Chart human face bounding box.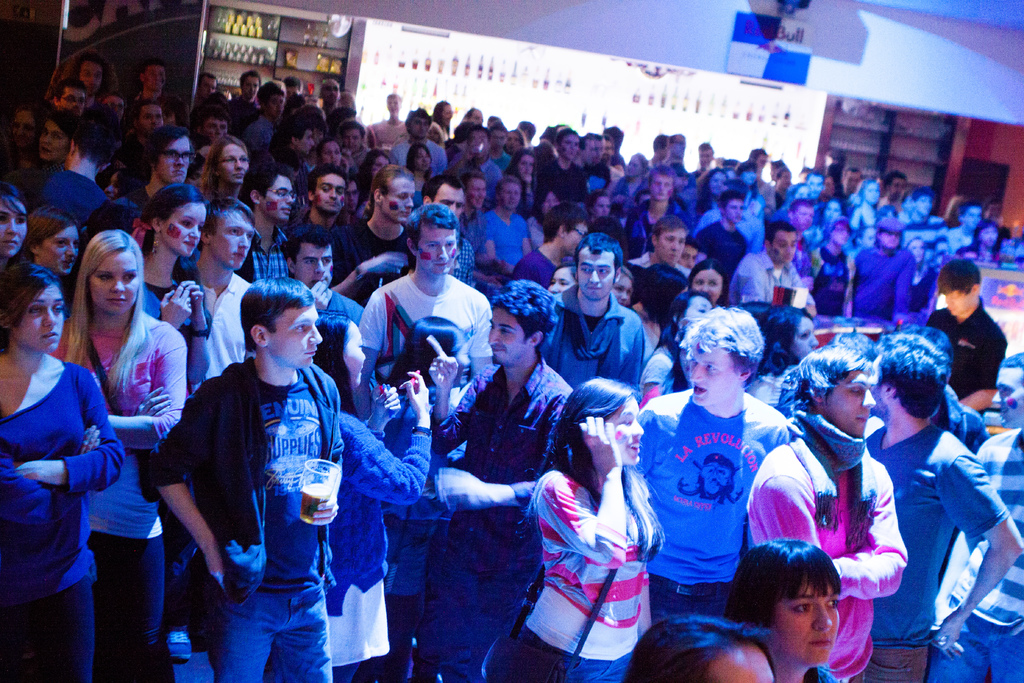
Charted: (468, 179, 485, 206).
